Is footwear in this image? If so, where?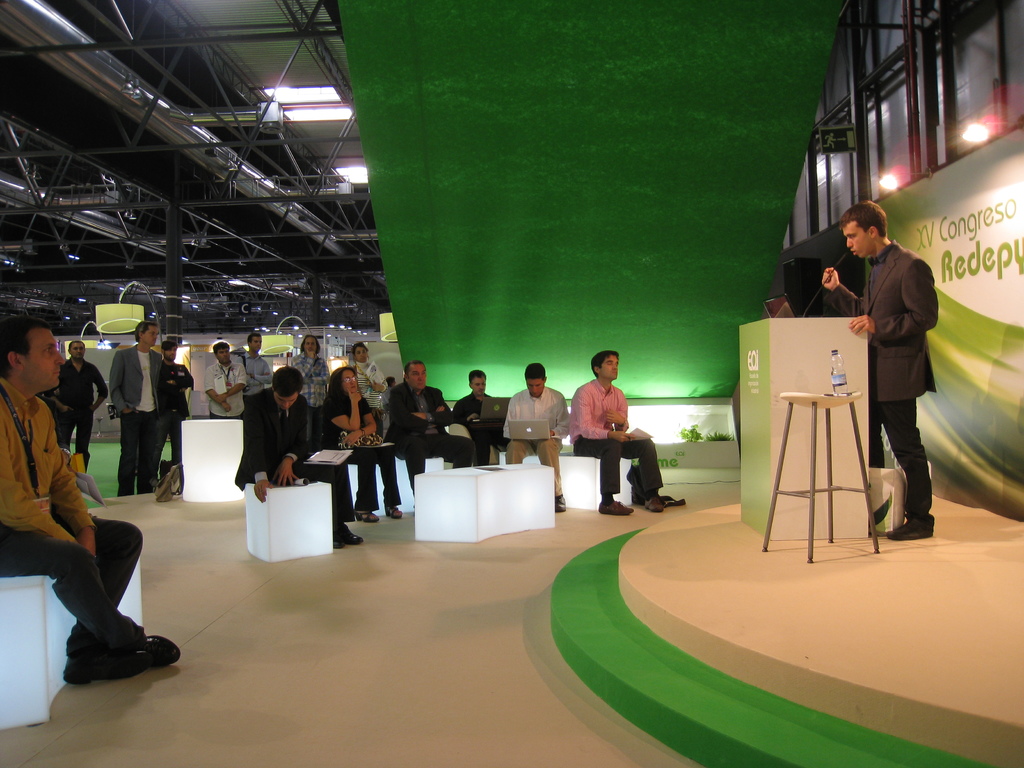
Yes, at bbox(895, 519, 940, 538).
